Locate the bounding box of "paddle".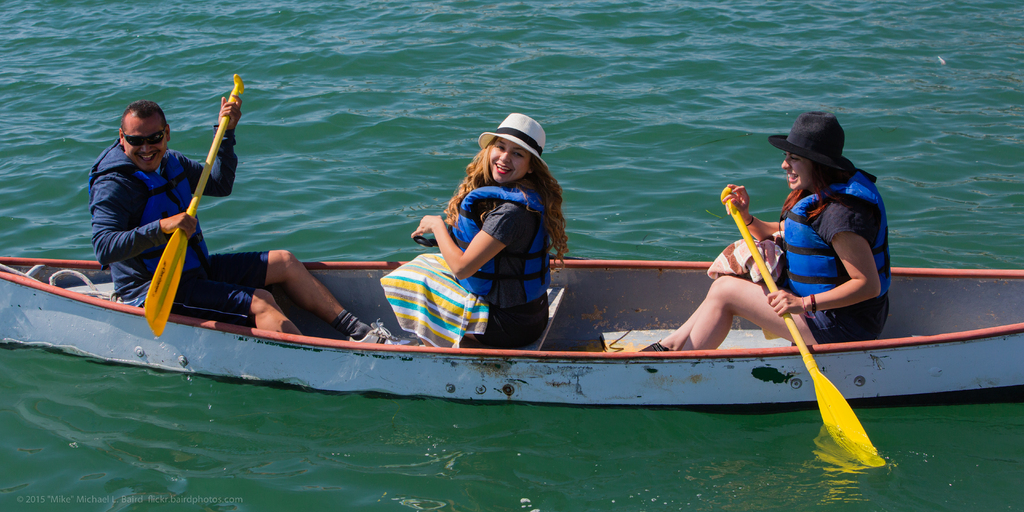
Bounding box: box(721, 175, 899, 481).
